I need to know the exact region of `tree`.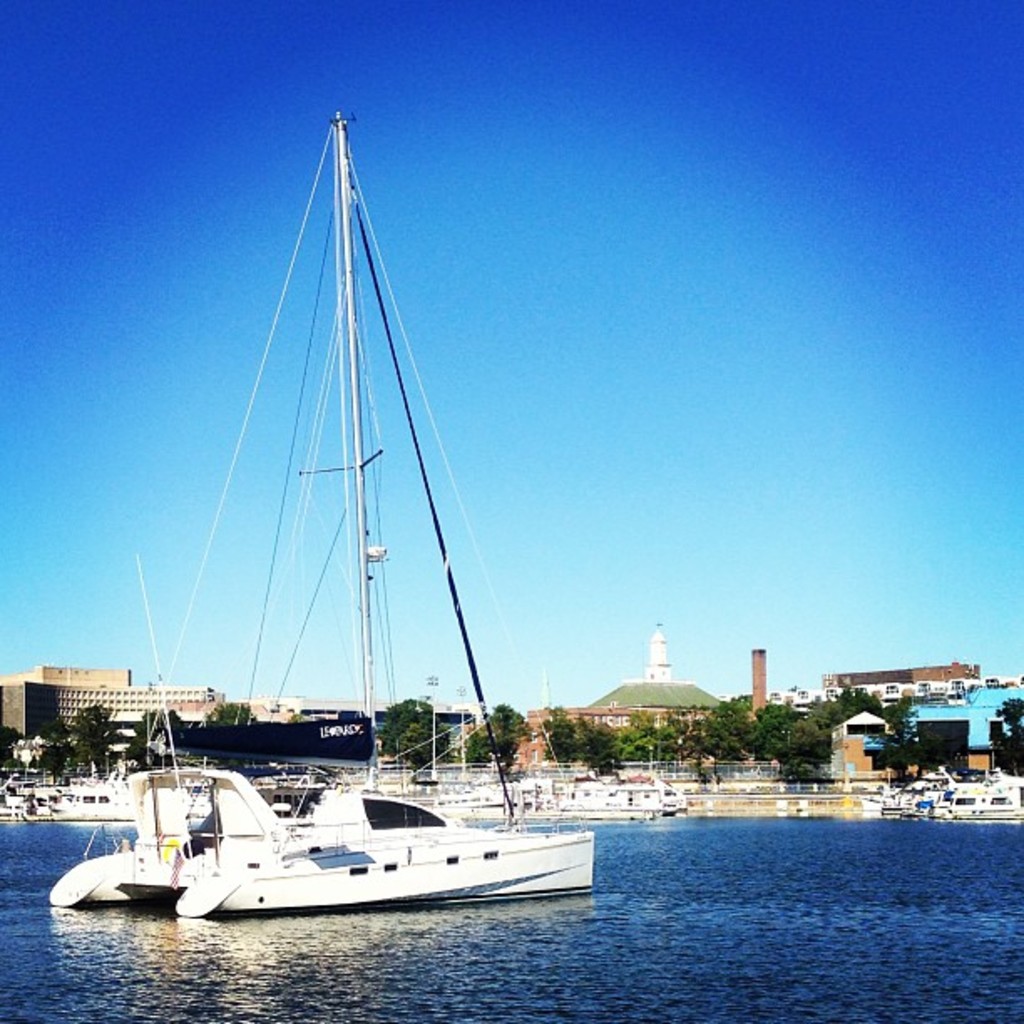
Region: 736, 703, 798, 763.
